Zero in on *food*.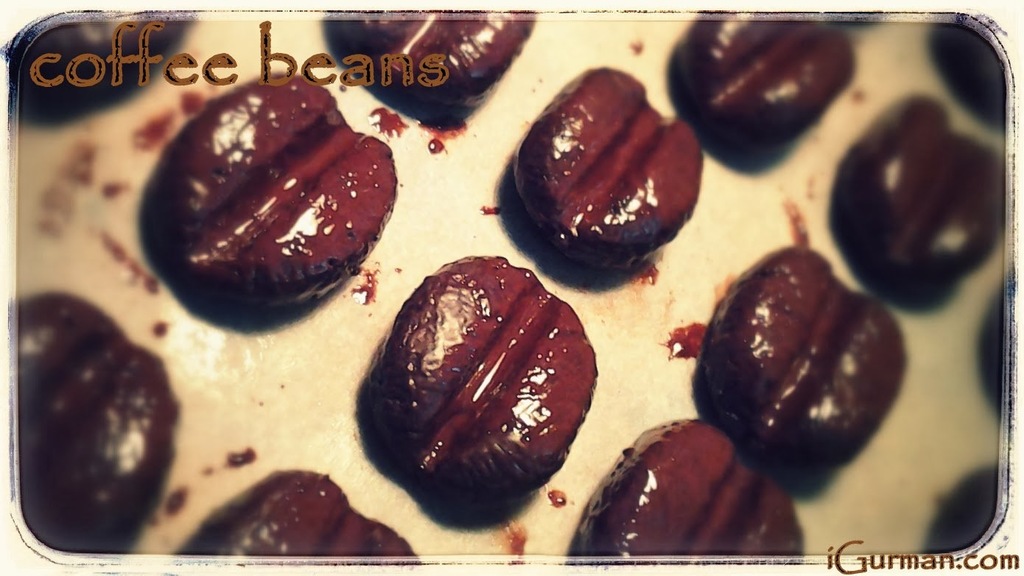
Zeroed in: 923/474/998/559.
